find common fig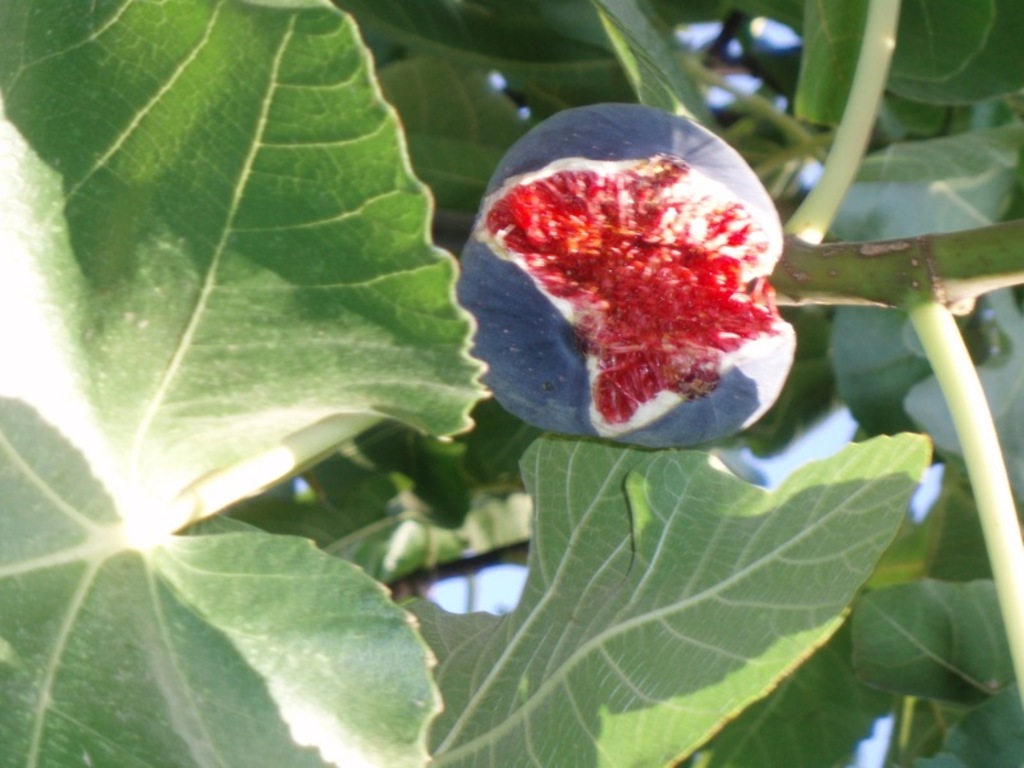
box=[454, 104, 799, 452]
